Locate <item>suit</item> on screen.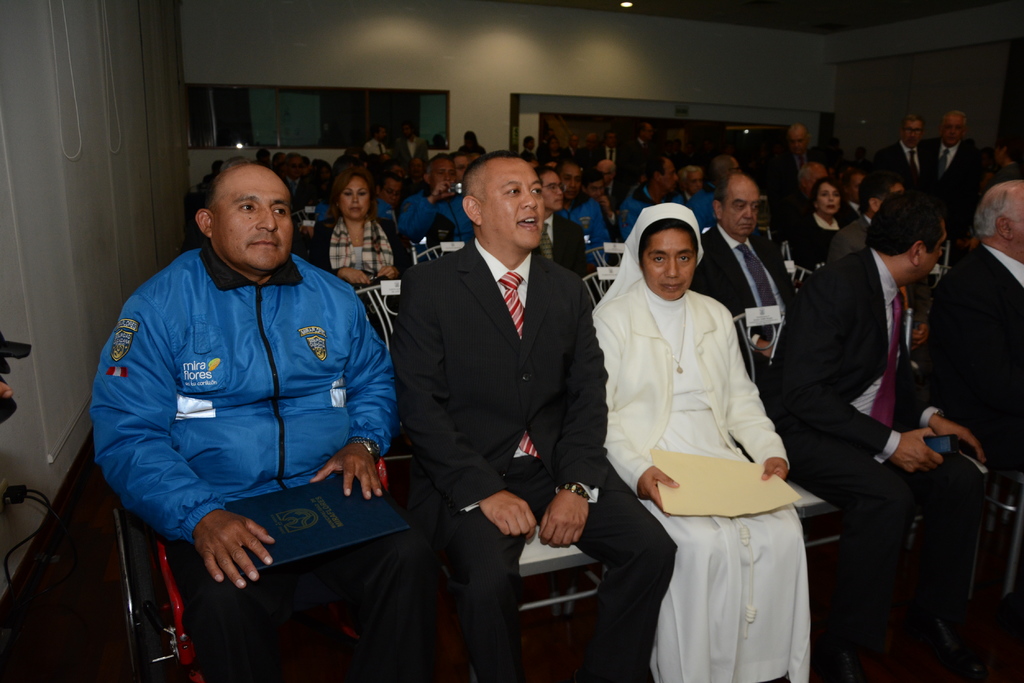
On screen at 929,236,1023,478.
